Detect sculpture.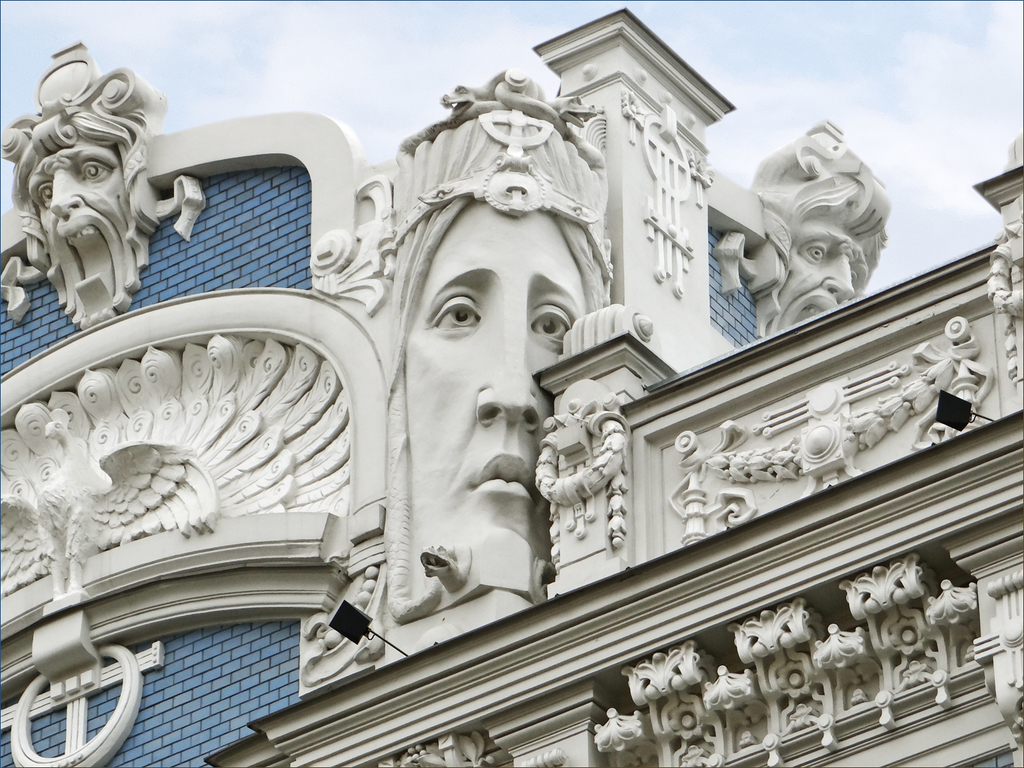
Detected at [left=9, top=20, right=215, bottom=325].
